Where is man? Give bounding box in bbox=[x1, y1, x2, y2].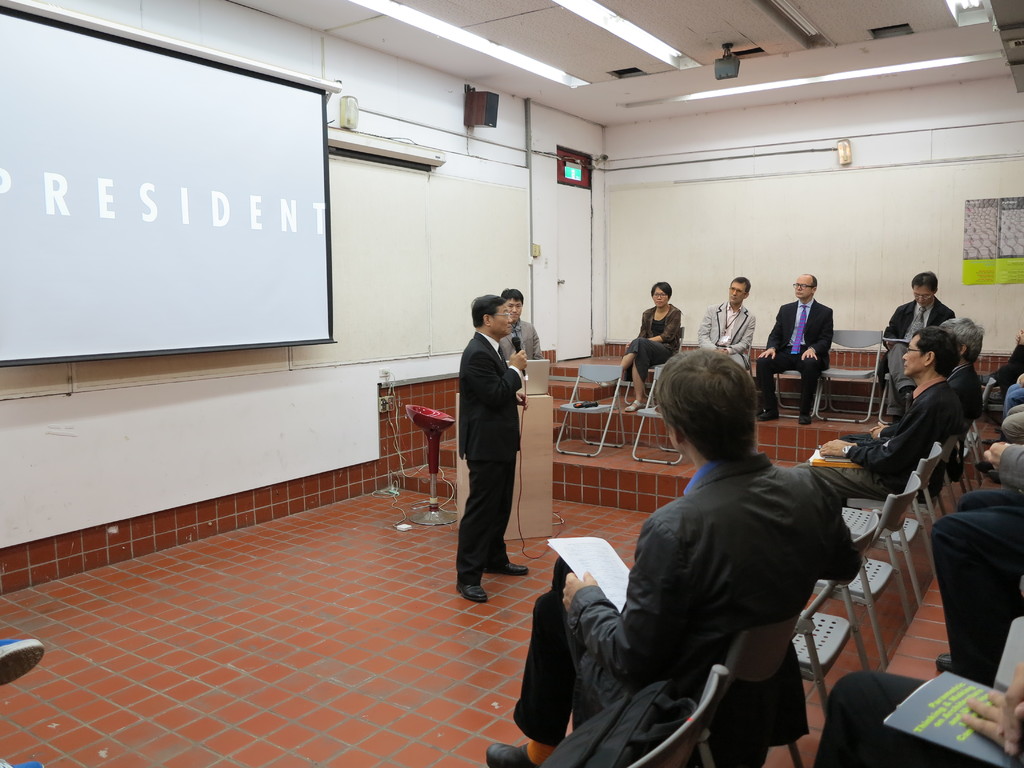
bbox=[504, 278, 546, 353].
